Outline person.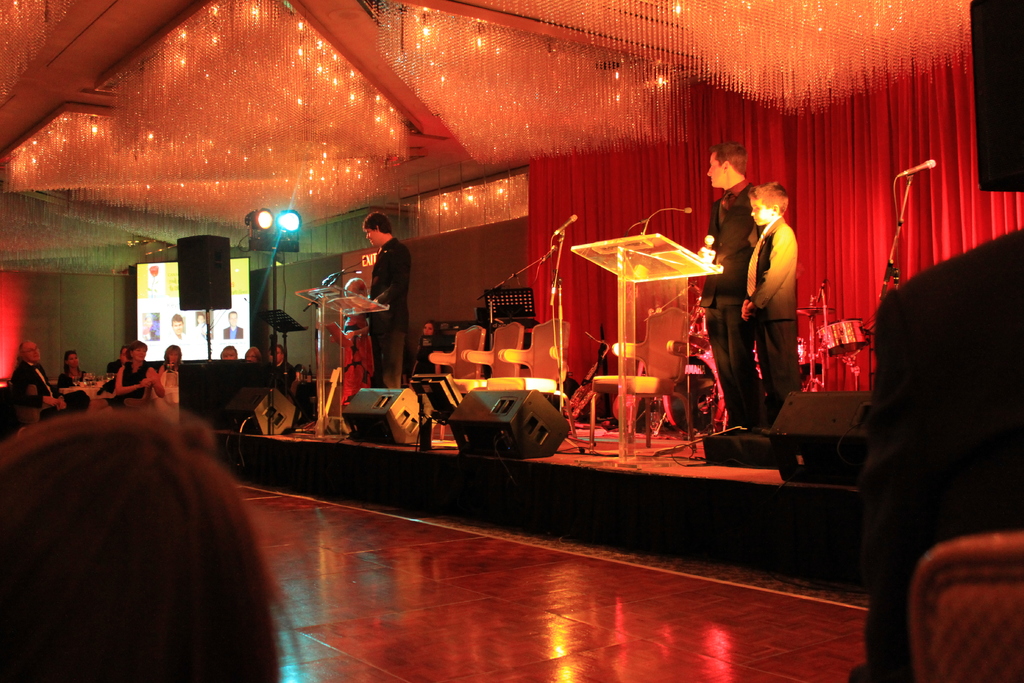
Outline: x1=199, y1=313, x2=211, y2=337.
